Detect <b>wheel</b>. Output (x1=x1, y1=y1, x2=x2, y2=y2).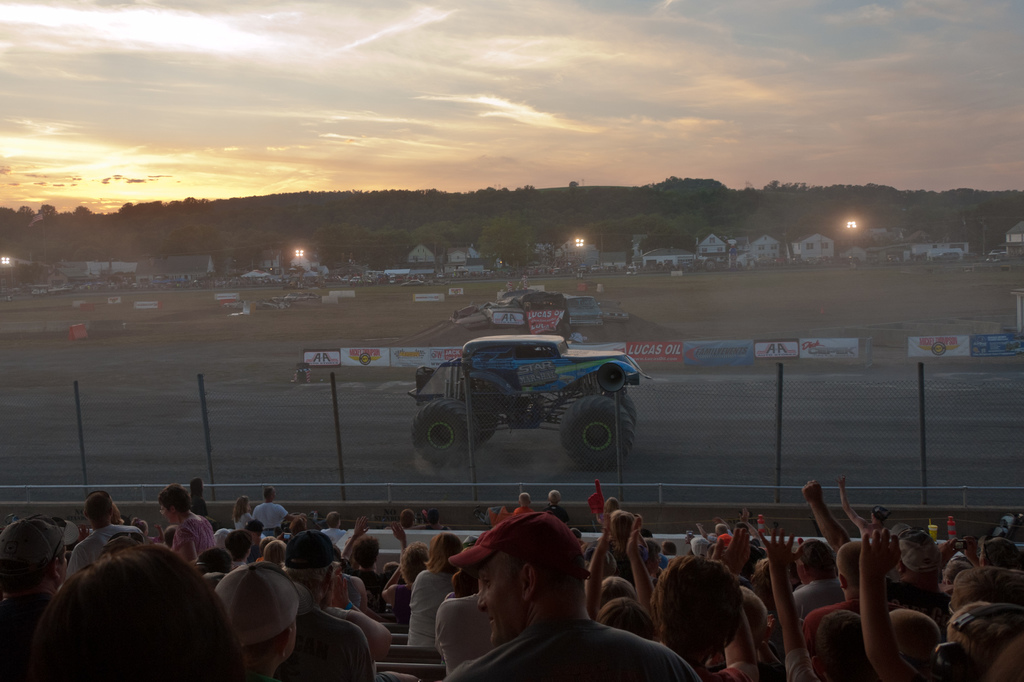
(x1=413, y1=397, x2=480, y2=468).
